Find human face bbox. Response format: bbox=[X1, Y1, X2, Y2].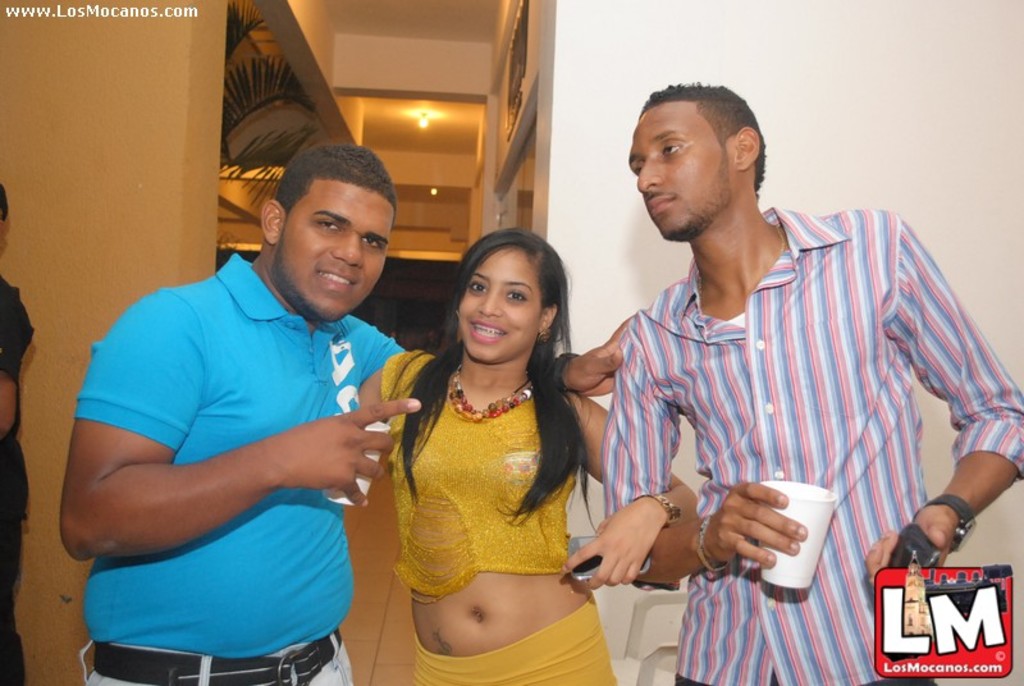
bbox=[630, 101, 733, 241].
